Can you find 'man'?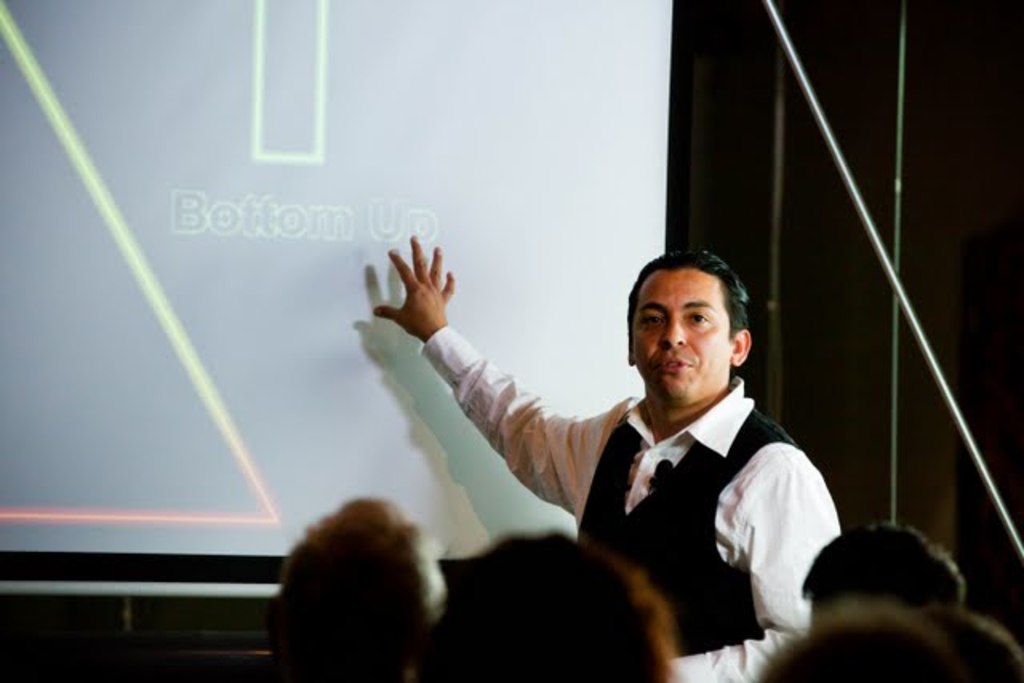
Yes, bounding box: region(757, 603, 966, 681).
